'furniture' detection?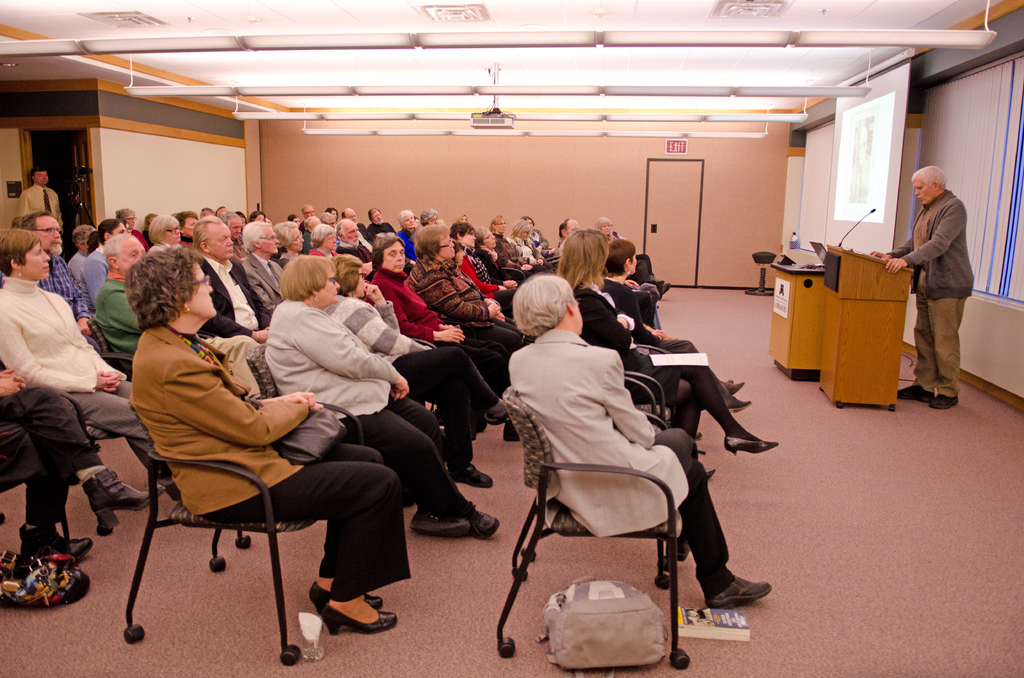
<box>495,386,691,670</box>
